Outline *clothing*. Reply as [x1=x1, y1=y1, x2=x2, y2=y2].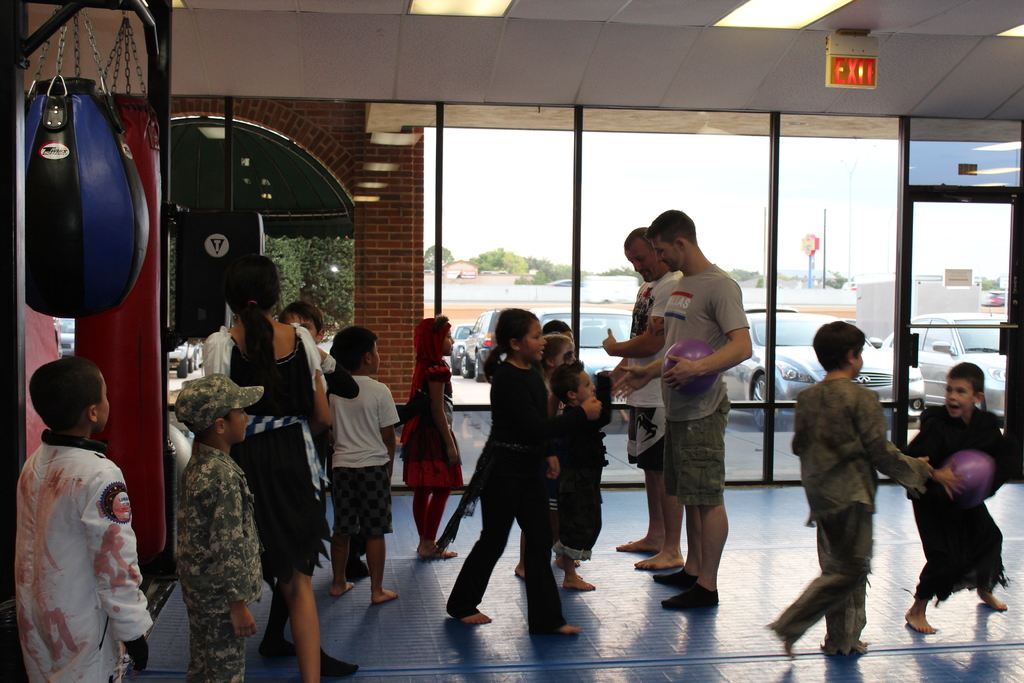
[x1=201, y1=328, x2=324, y2=567].
